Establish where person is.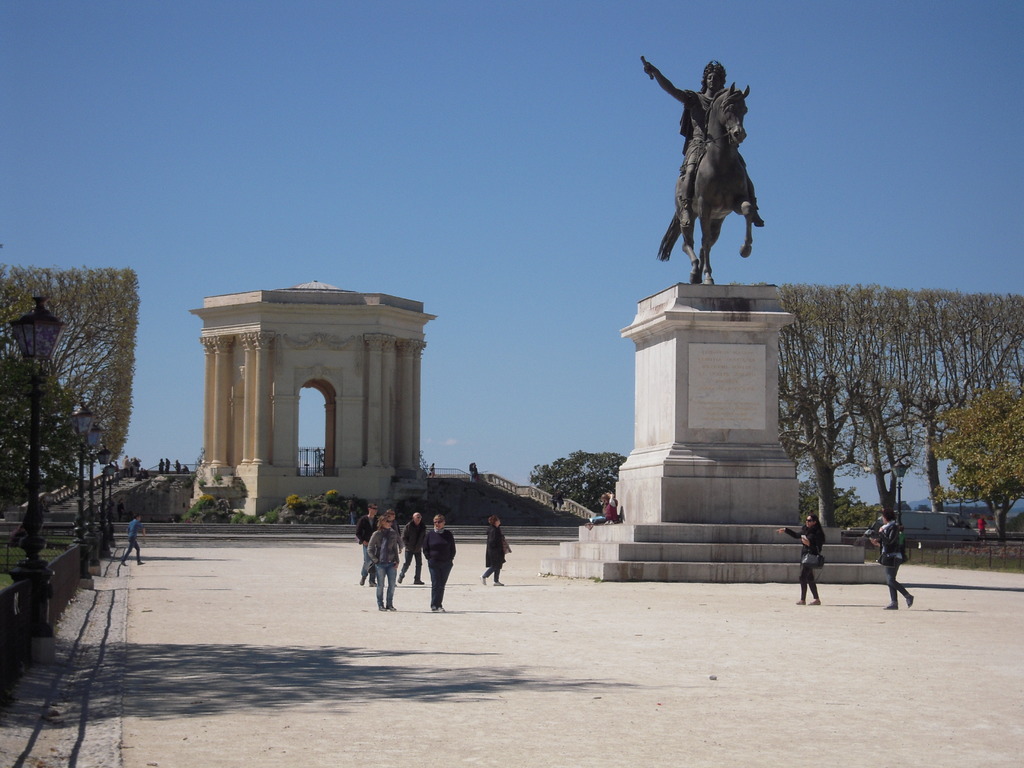
Established at left=423, top=464, right=435, bottom=481.
